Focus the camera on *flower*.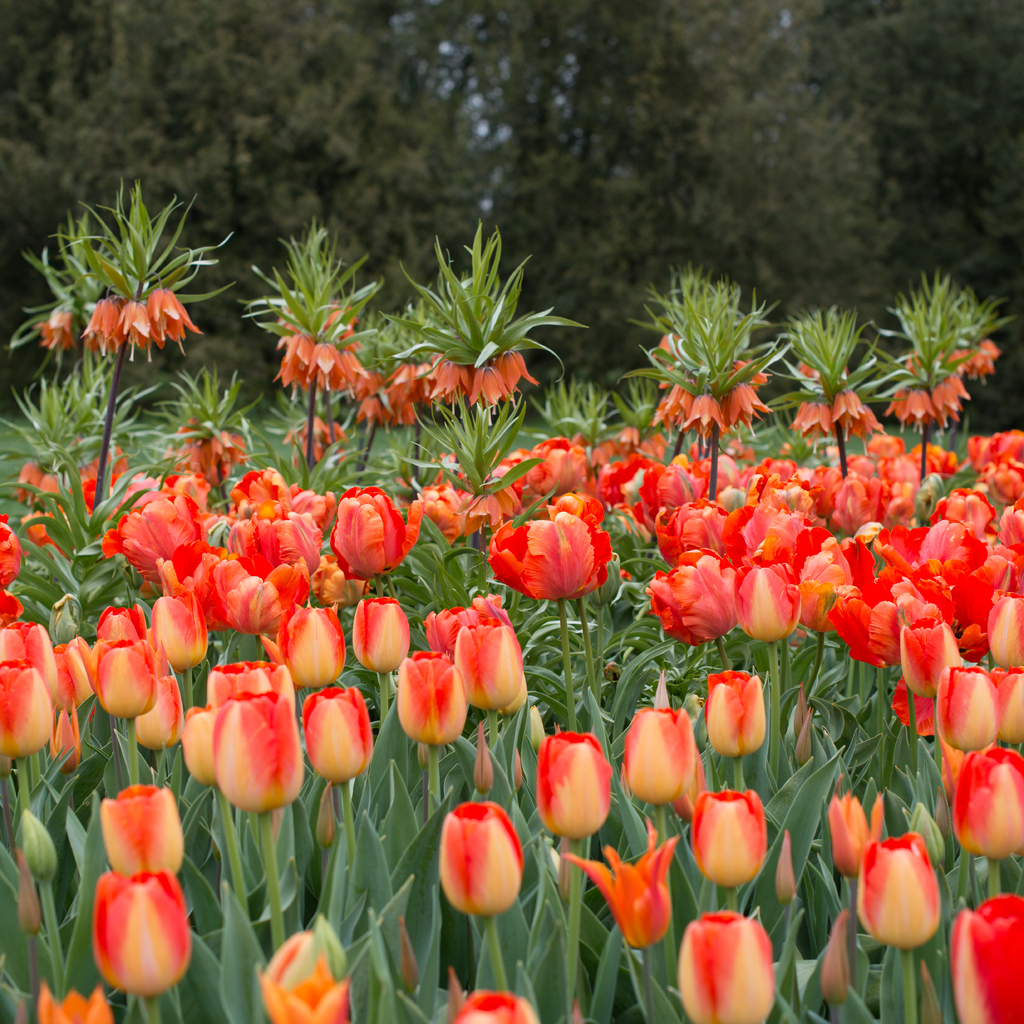
Focus region: {"x1": 390, "y1": 641, "x2": 460, "y2": 741}.
